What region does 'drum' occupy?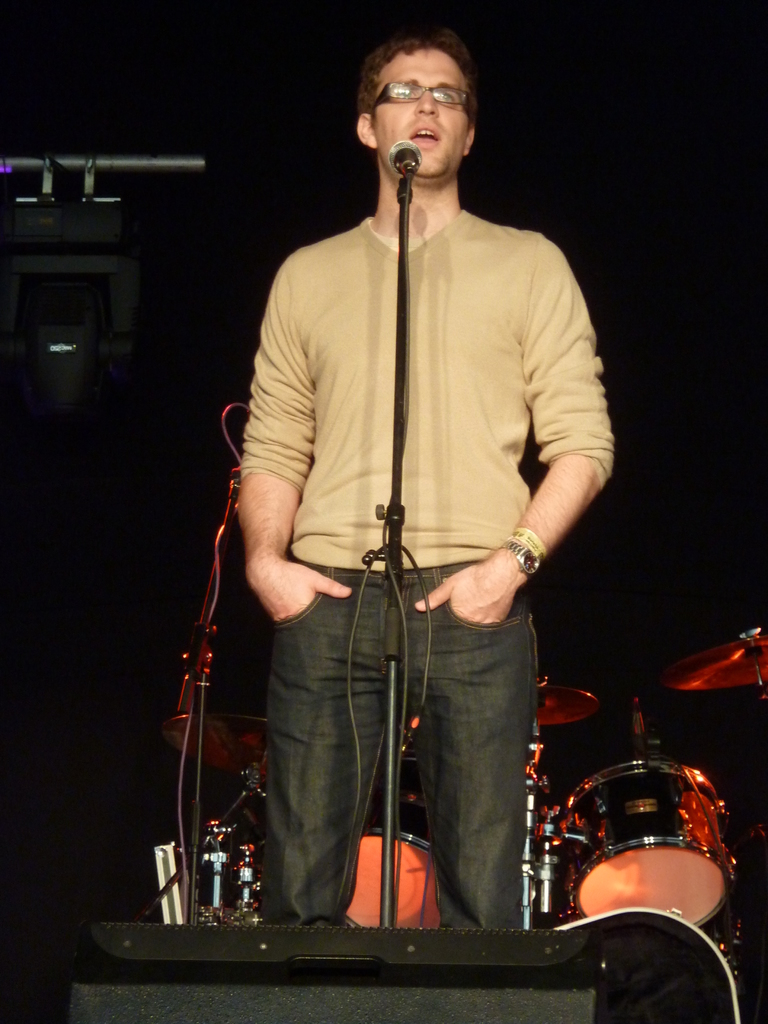
Rect(167, 601, 272, 776).
